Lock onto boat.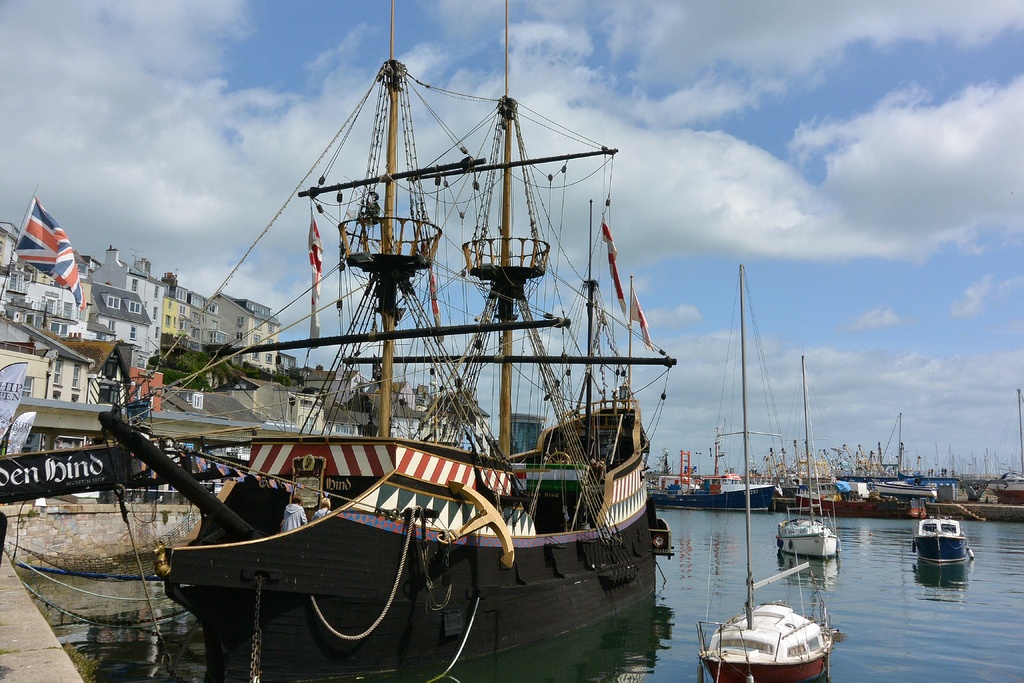
Locked: 690/256/839/682.
